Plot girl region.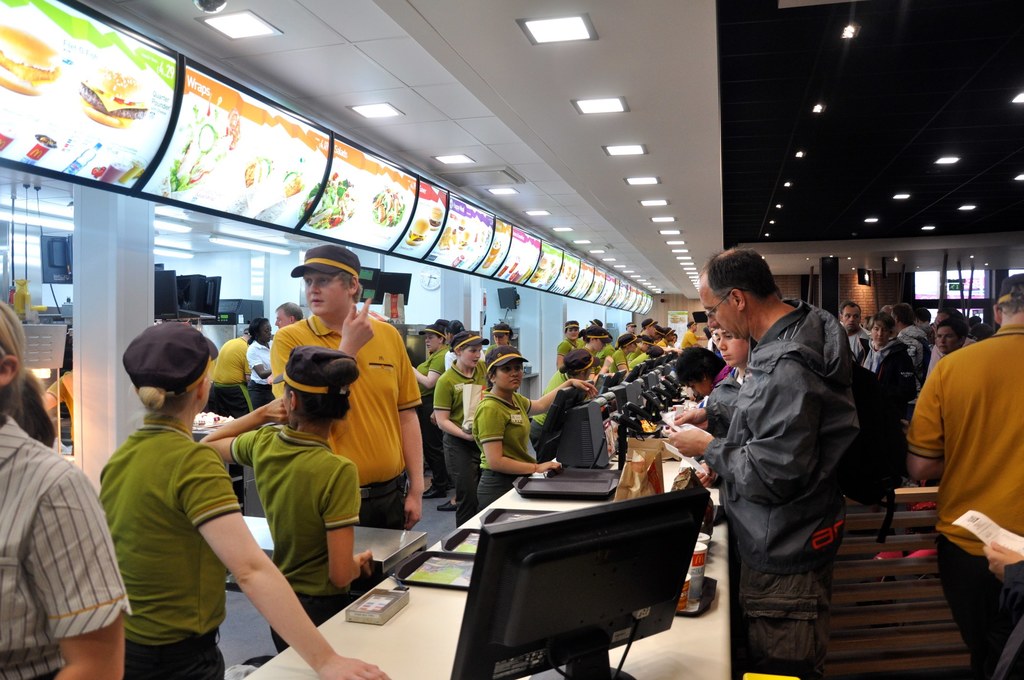
Plotted at pyautogui.locateOnScreen(707, 327, 752, 437).
